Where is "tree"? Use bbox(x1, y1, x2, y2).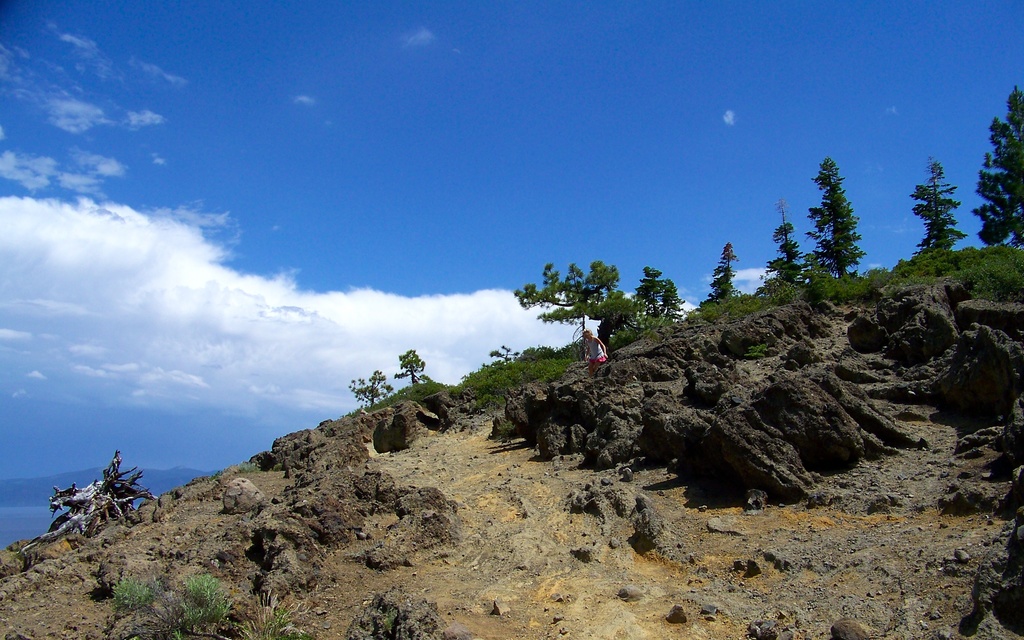
bbox(514, 258, 650, 346).
